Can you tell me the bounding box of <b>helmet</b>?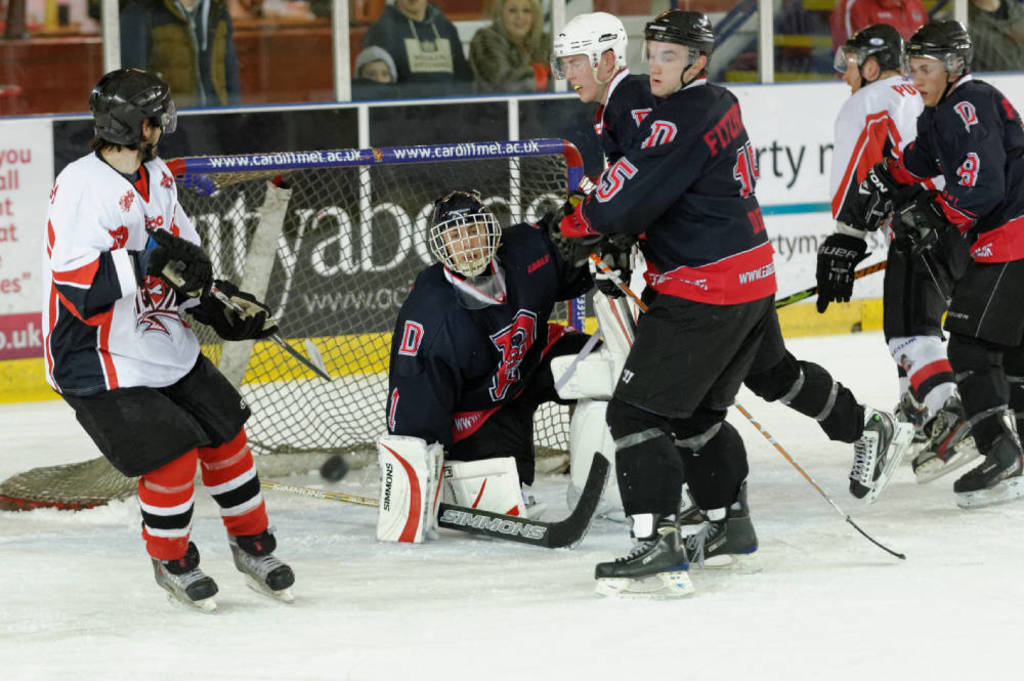
crop(424, 188, 516, 281).
